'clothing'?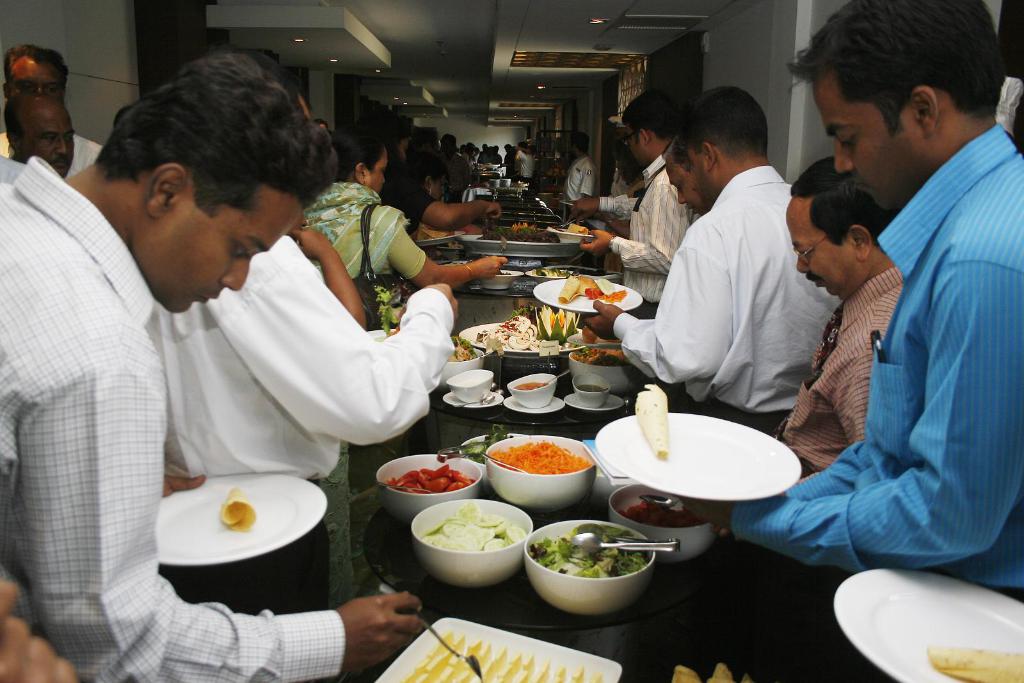
612,162,847,430
